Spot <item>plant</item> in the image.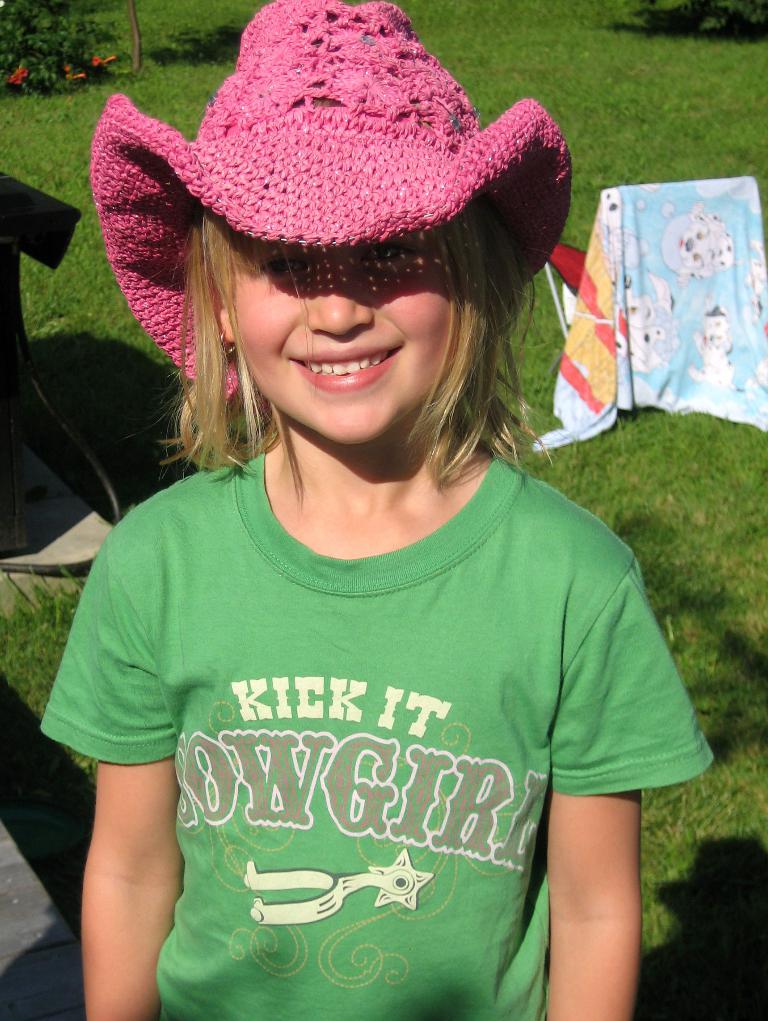
<item>plant</item> found at select_region(0, 0, 124, 94).
